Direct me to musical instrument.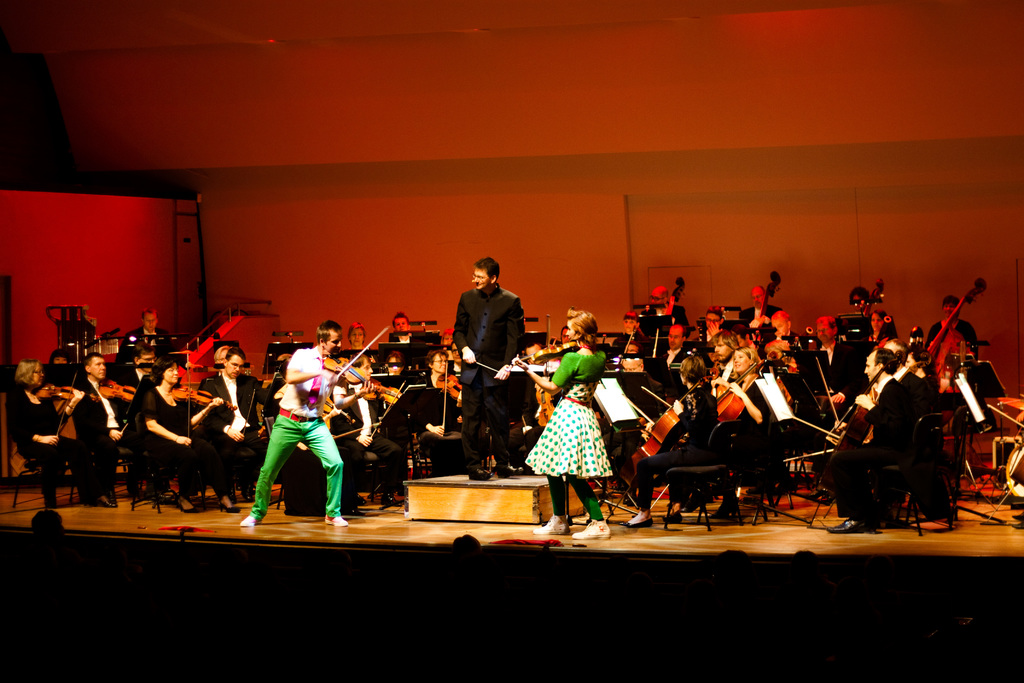
Direction: [left=817, top=347, right=934, bottom=446].
